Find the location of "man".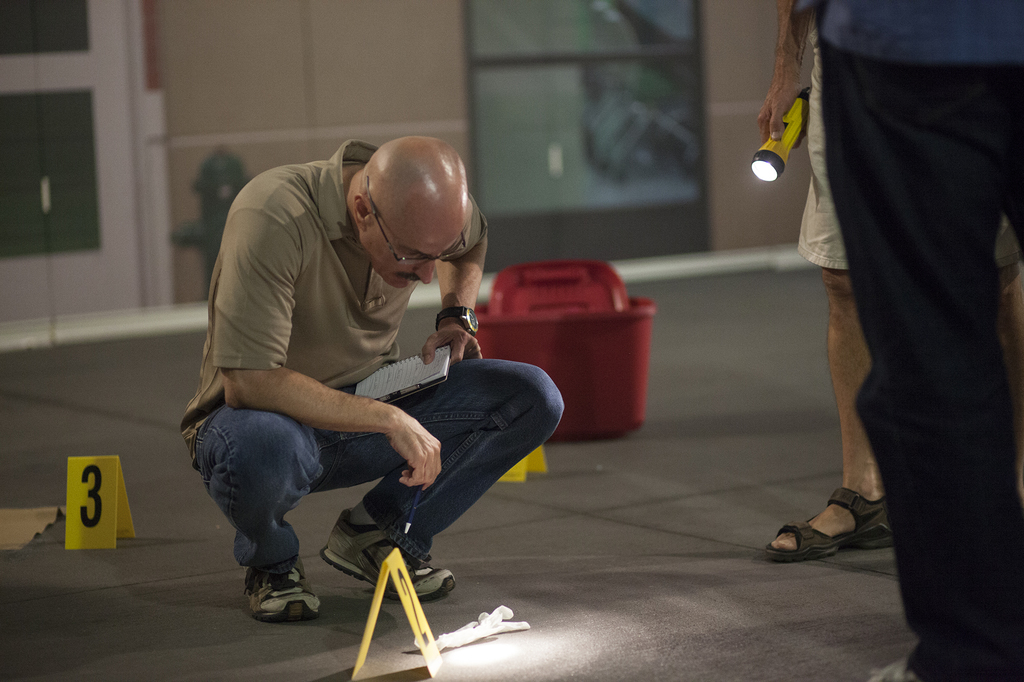
Location: 195,119,557,667.
